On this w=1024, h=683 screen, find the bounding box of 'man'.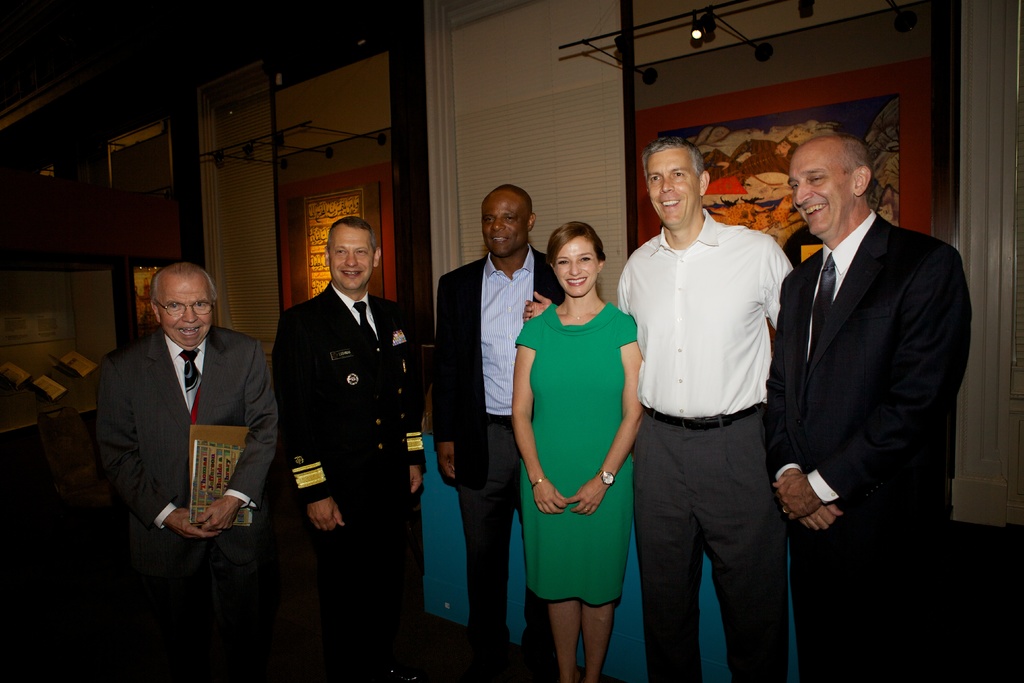
Bounding box: 433,181,564,682.
